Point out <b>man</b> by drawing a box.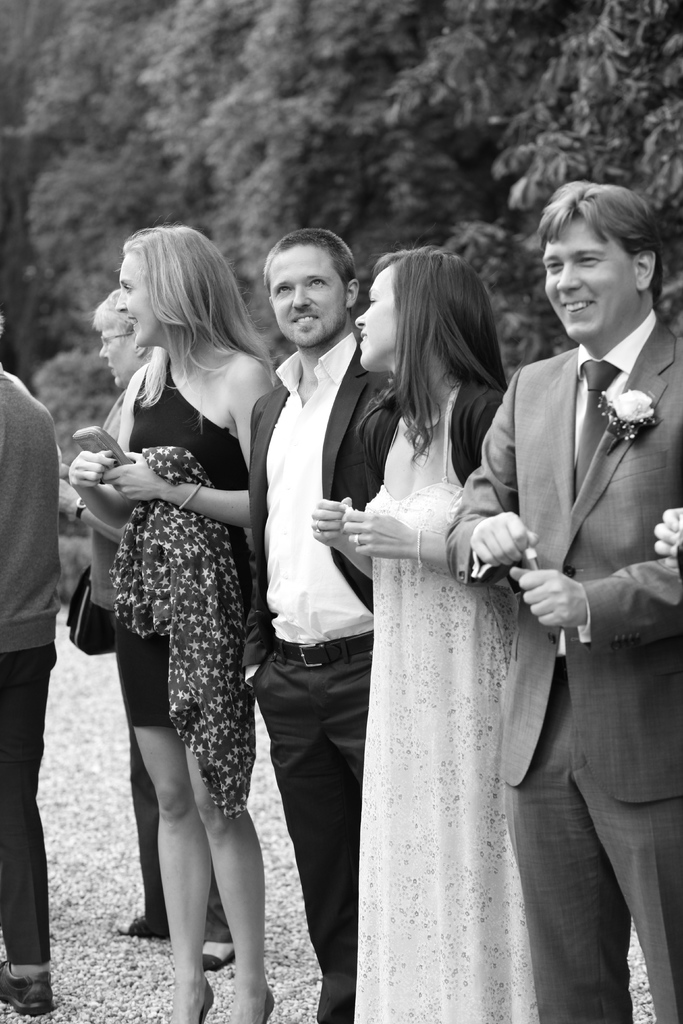
487, 152, 677, 1008.
